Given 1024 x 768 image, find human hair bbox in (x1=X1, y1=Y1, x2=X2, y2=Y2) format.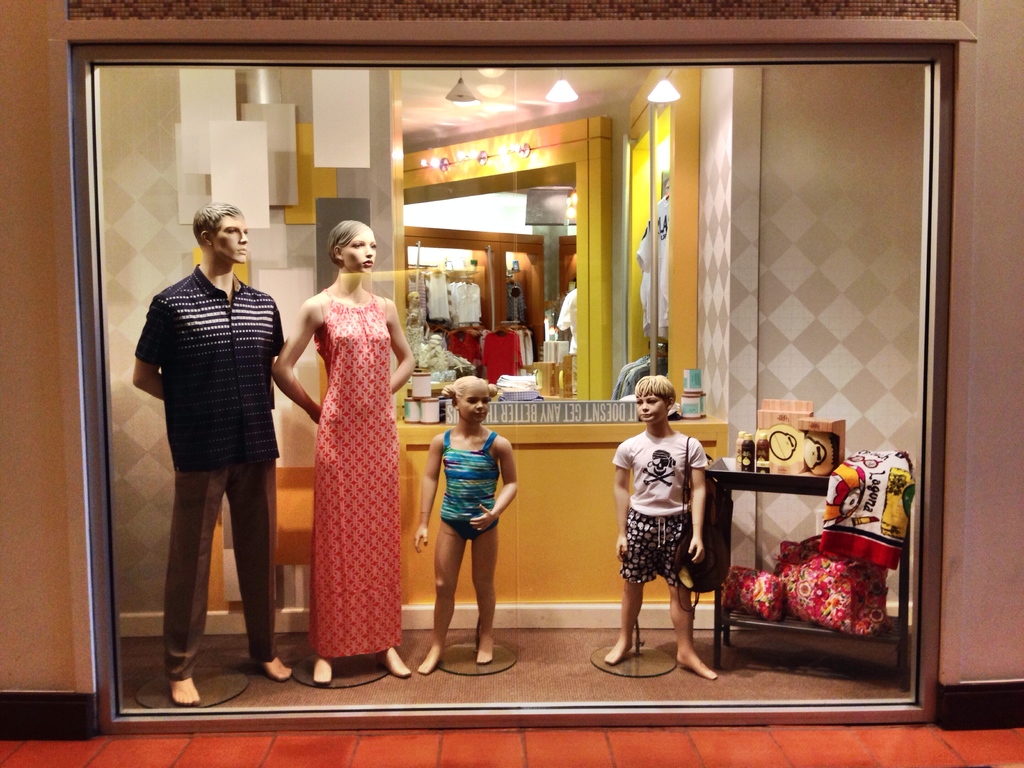
(x1=193, y1=202, x2=237, y2=246).
